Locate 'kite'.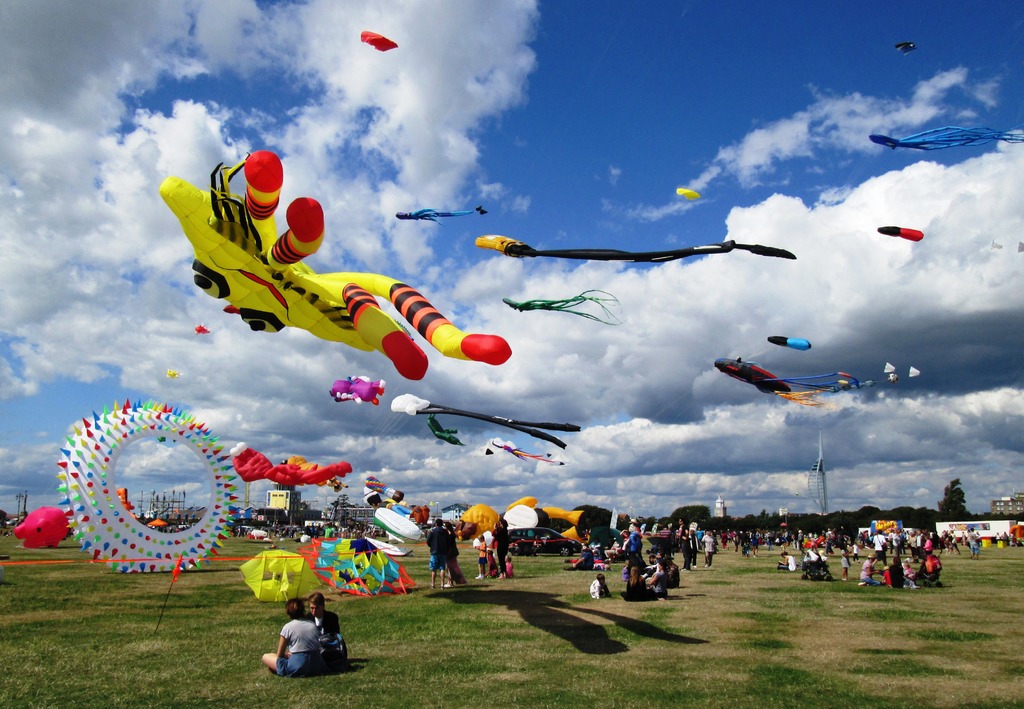
Bounding box: left=472, top=231, right=797, bottom=266.
